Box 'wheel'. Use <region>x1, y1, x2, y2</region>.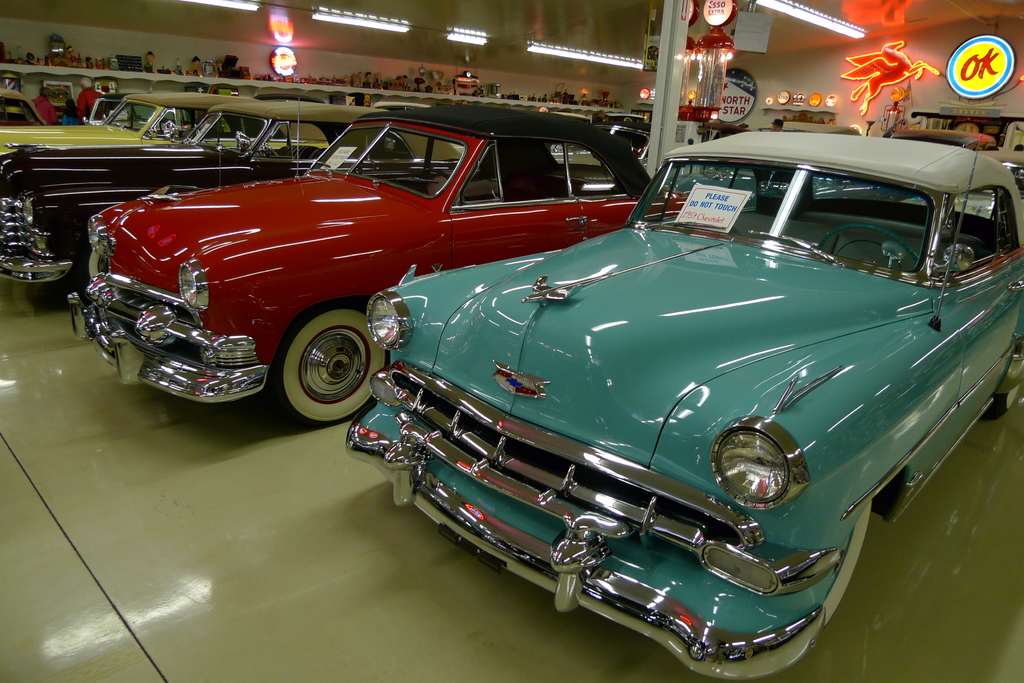
<region>265, 147, 281, 159</region>.
